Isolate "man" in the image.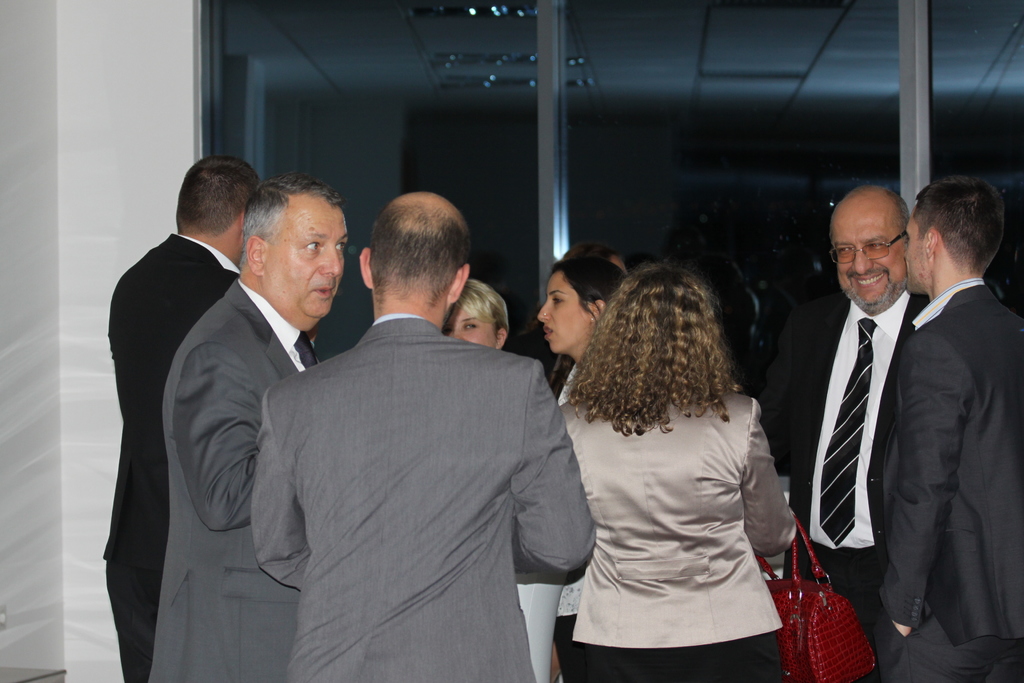
Isolated region: locate(235, 181, 590, 665).
